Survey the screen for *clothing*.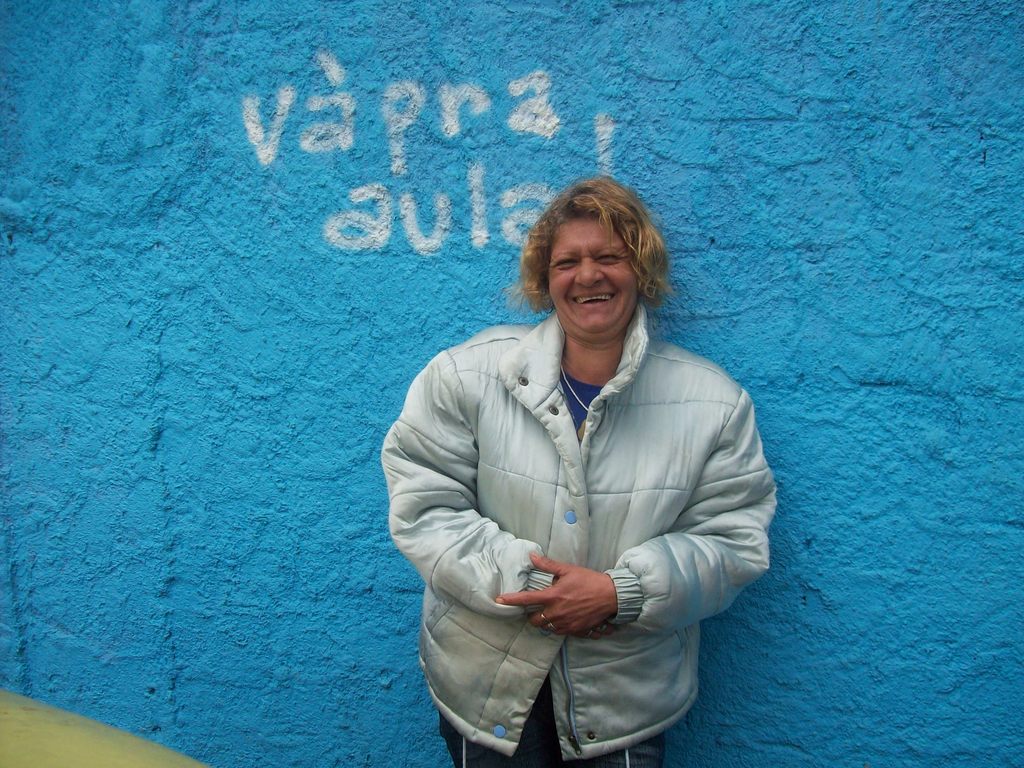
Survey found: (396,294,773,742).
